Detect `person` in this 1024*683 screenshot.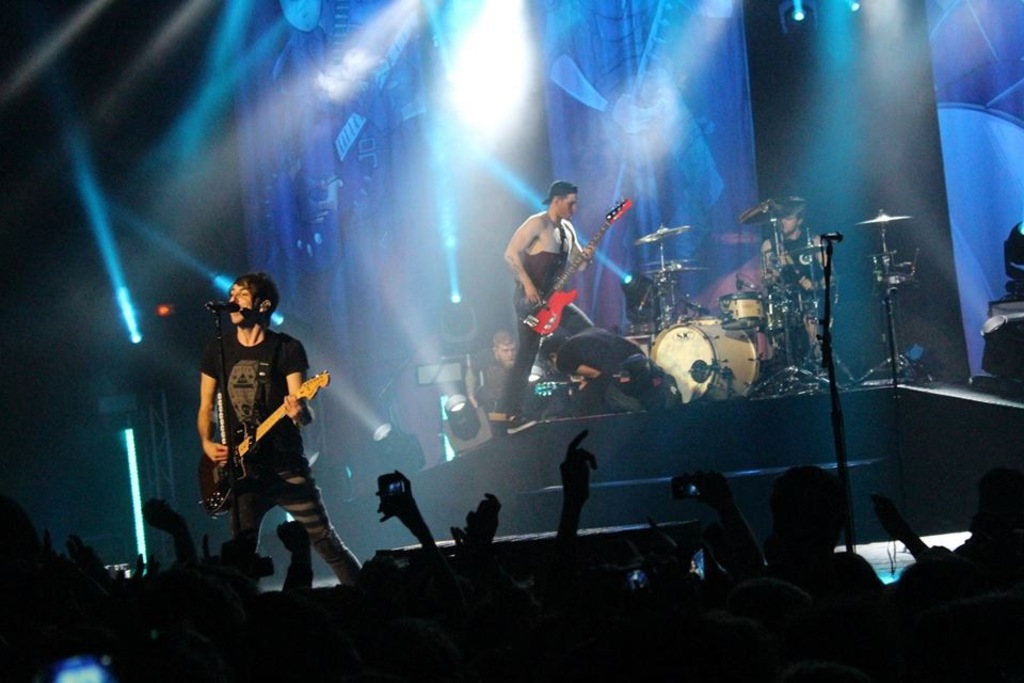
Detection: region(493, 176, 594, 427).
